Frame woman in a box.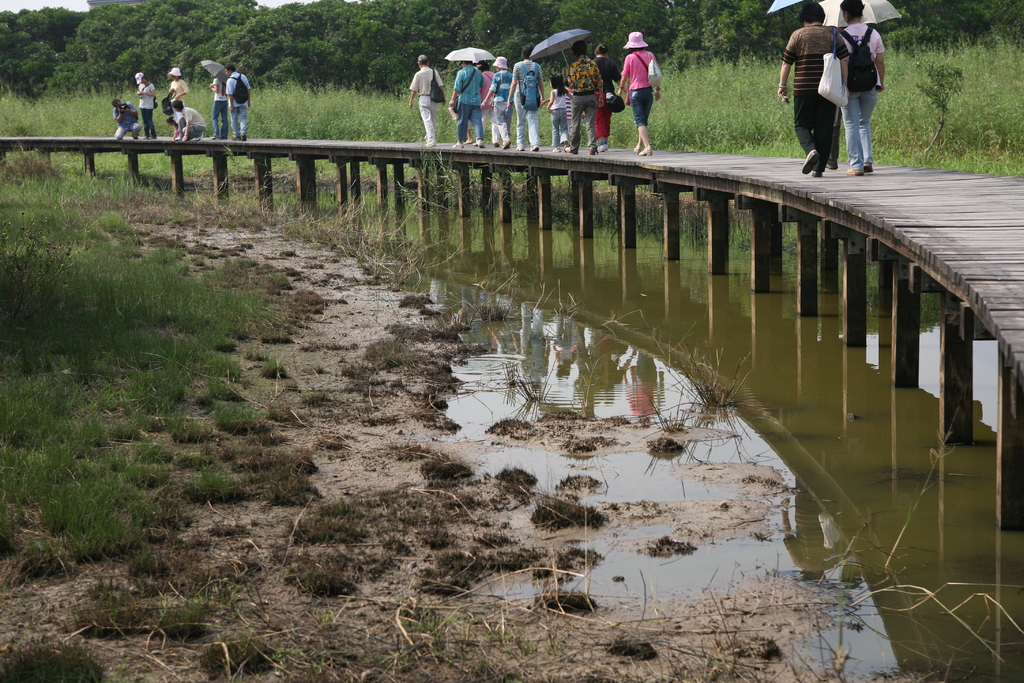
x1=592, y1=42, x2=620, y2=150.
